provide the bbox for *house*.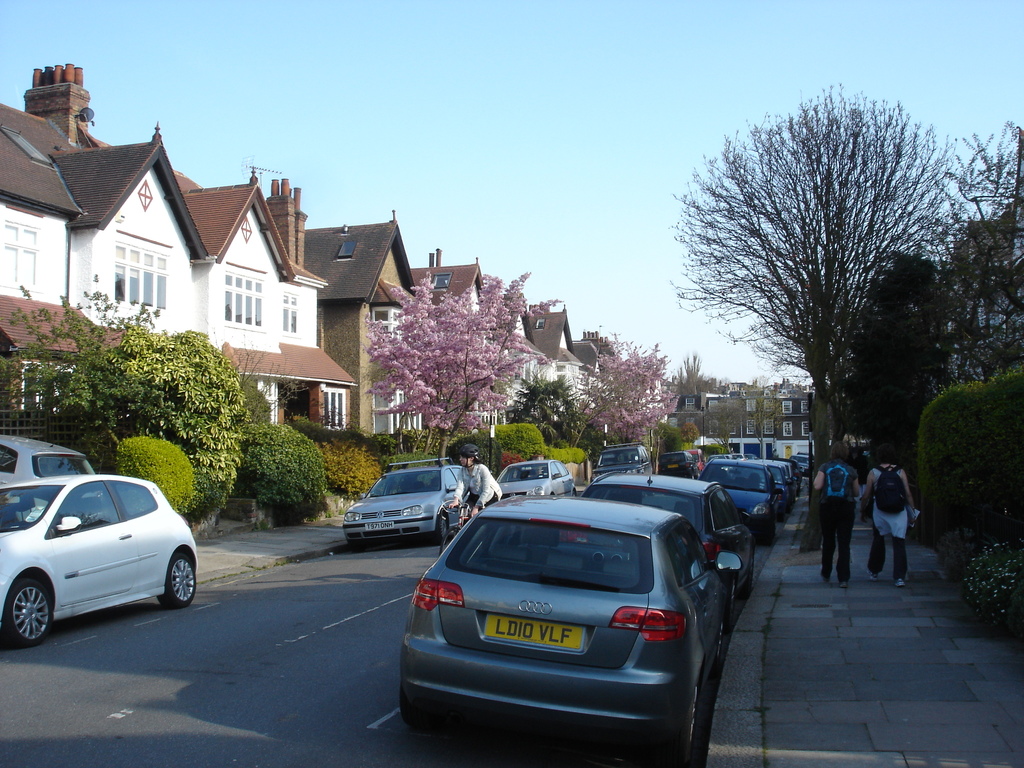
(x1=293, y1=344, x2=356, y2=429).
